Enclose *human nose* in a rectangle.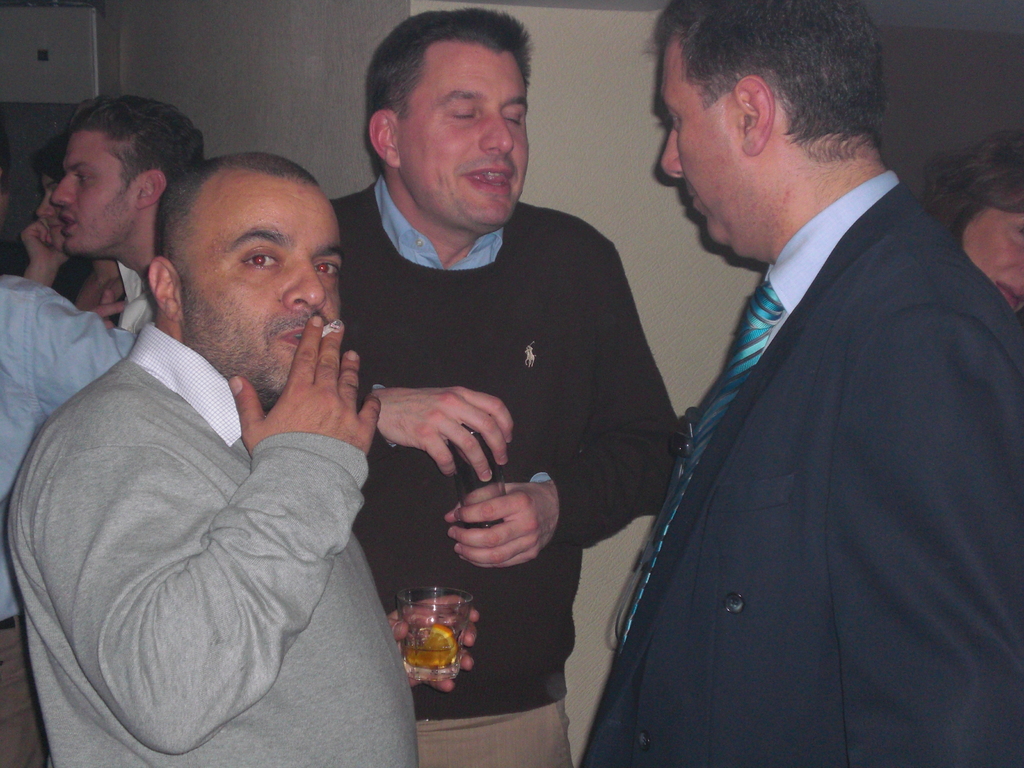
region(280, 255, 326, 312).
